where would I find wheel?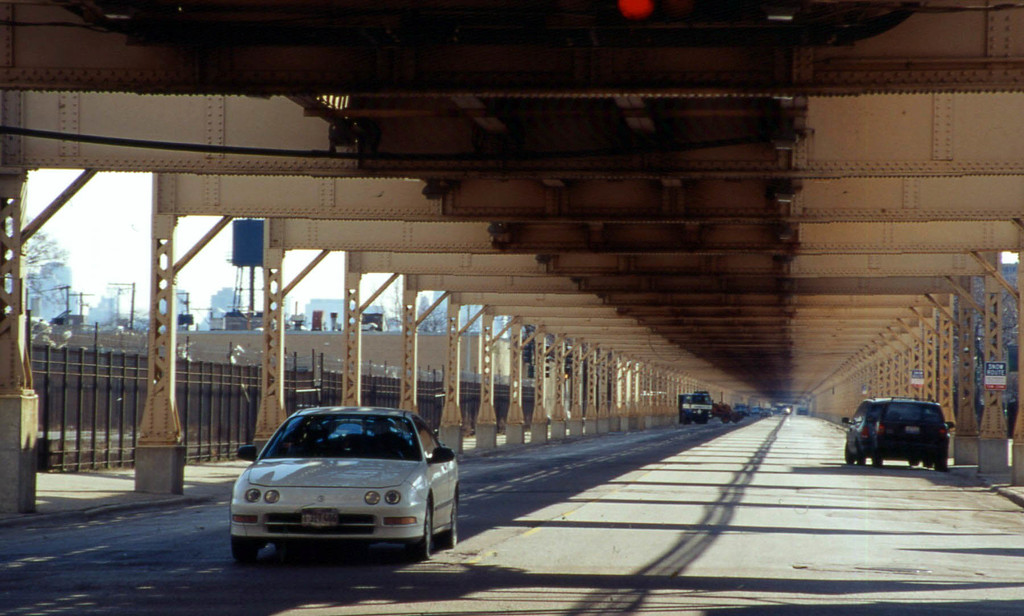
At 870, 458, 885, 470.
